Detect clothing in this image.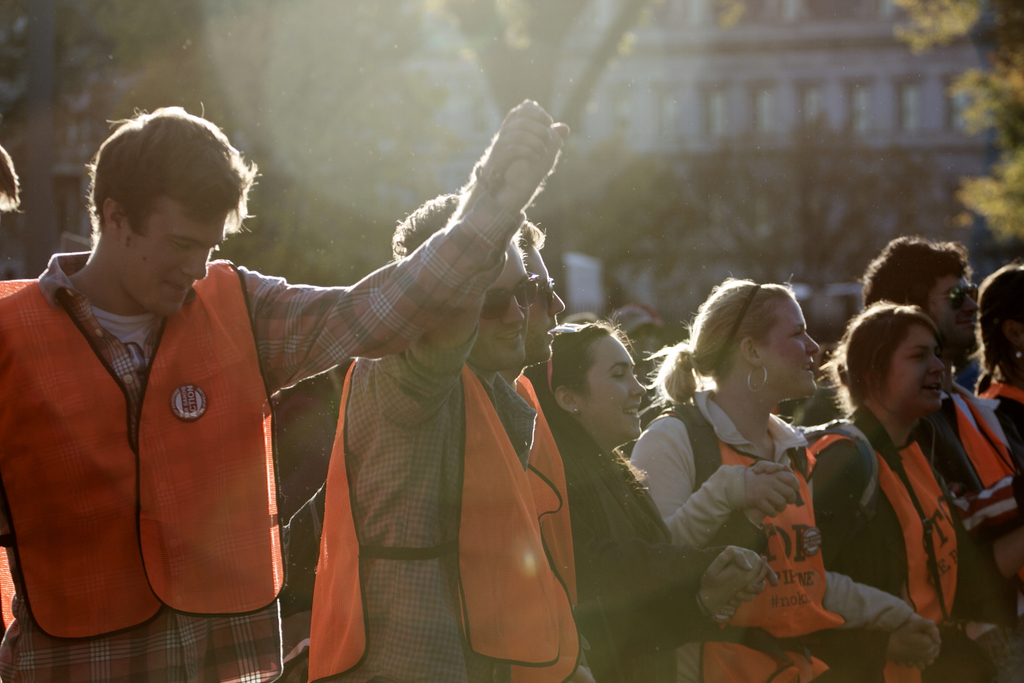
Detection: [x1=813, y1=414, x2=967, y2=682].
